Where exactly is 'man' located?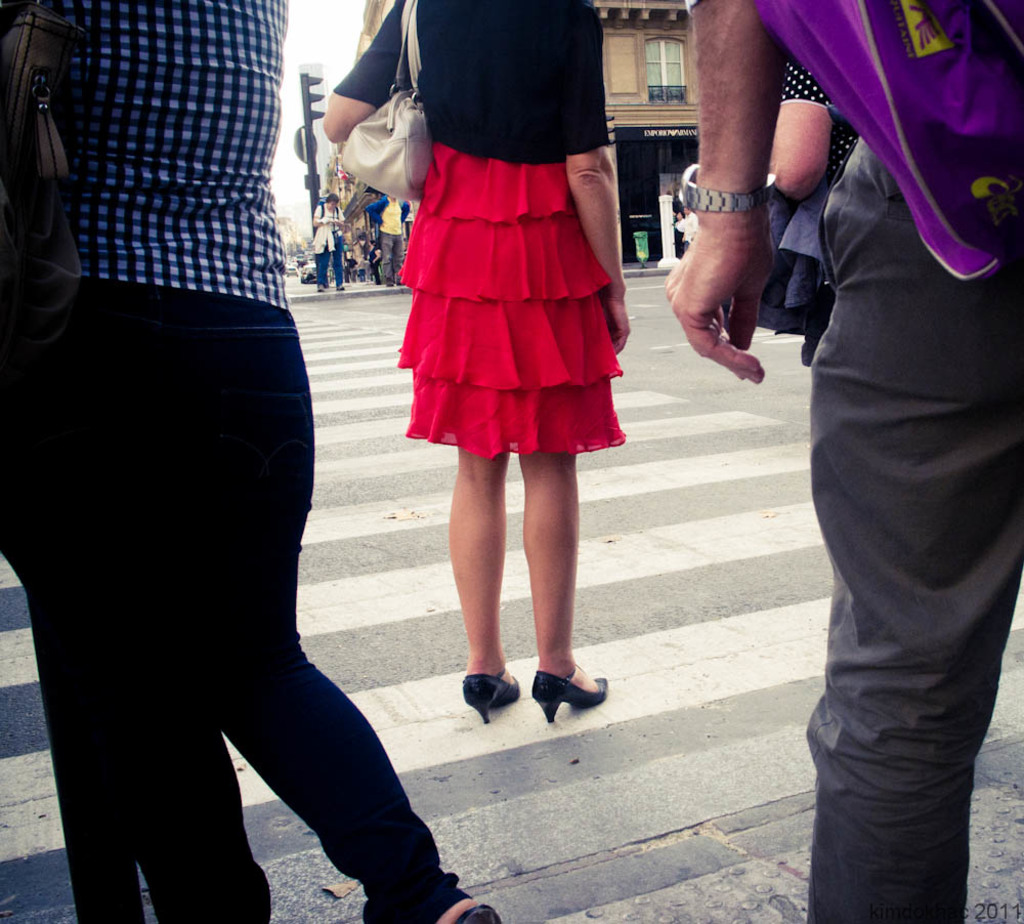
Its bounding box is x1=368 y1=192 x2=410 y2=285.
